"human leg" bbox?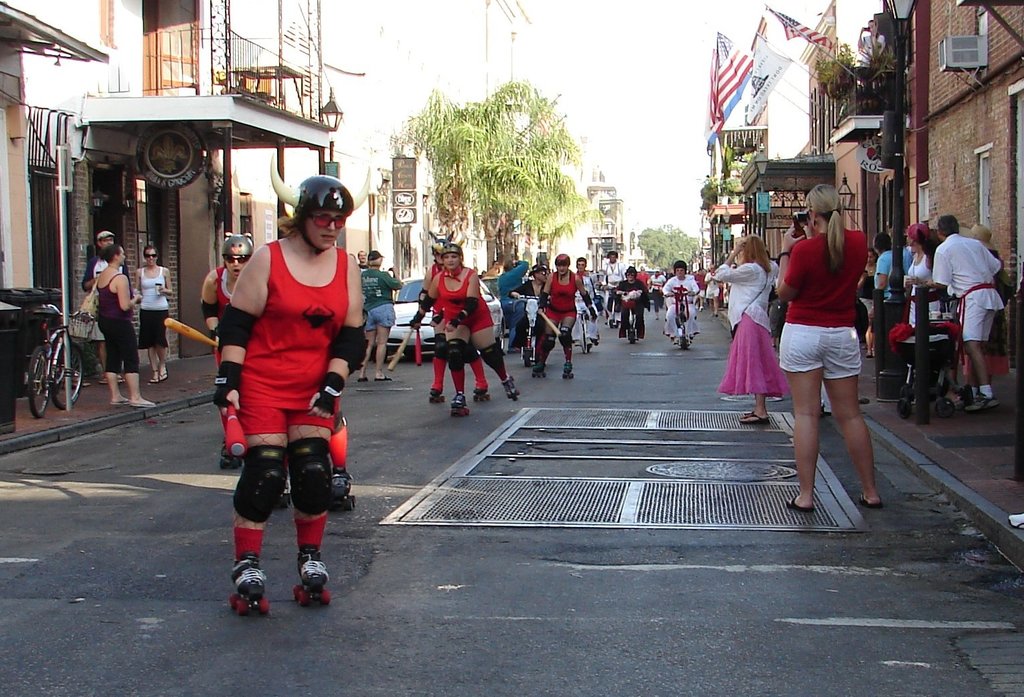
select_region(468, 338, 487, 397)
